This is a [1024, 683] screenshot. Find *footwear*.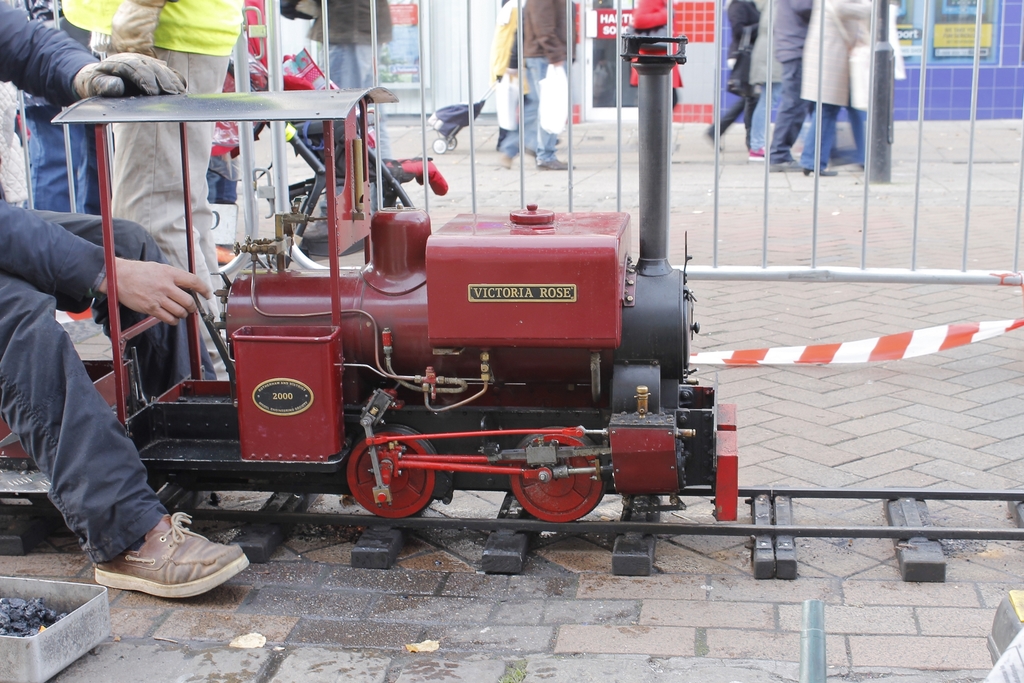
Bounding box: BBox(749, 145, 766, 160).
